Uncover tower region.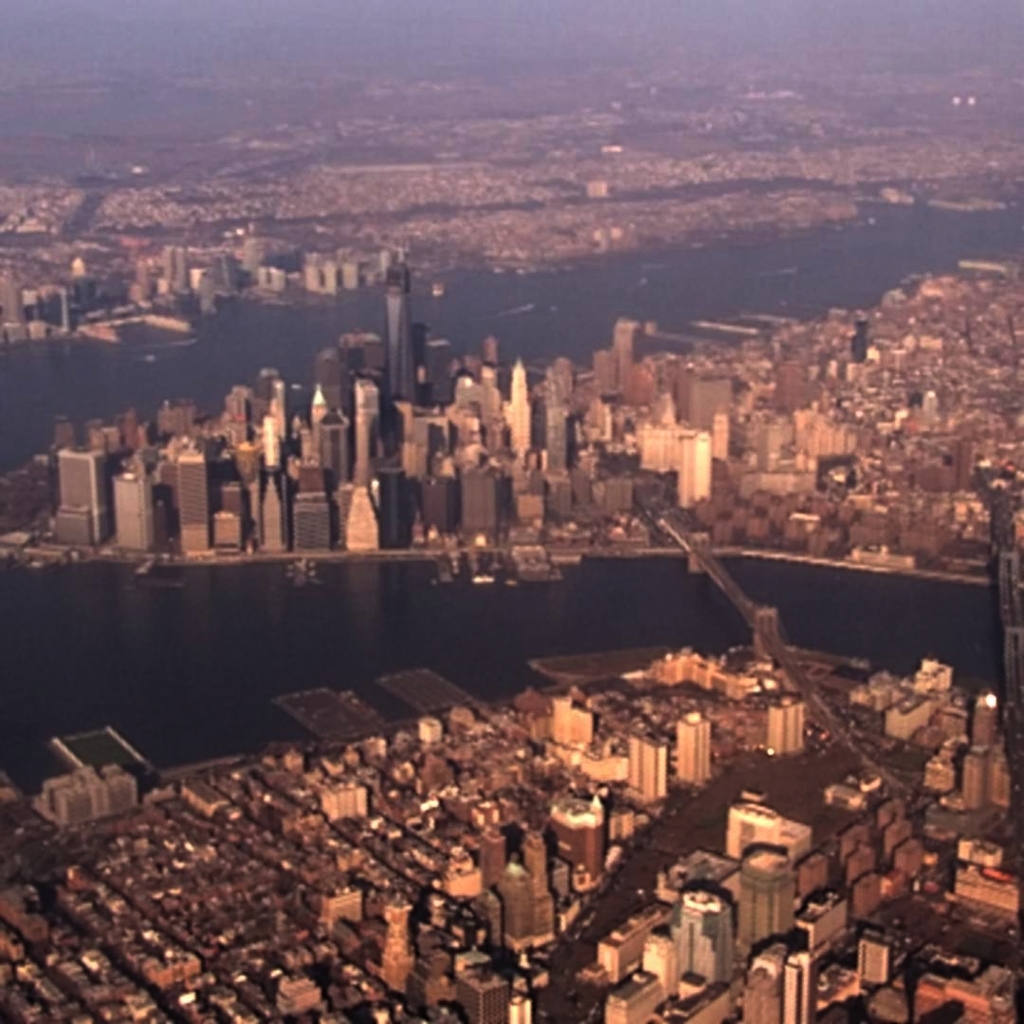
Uncovered: <region>667, 898, 731, 992</region>.
